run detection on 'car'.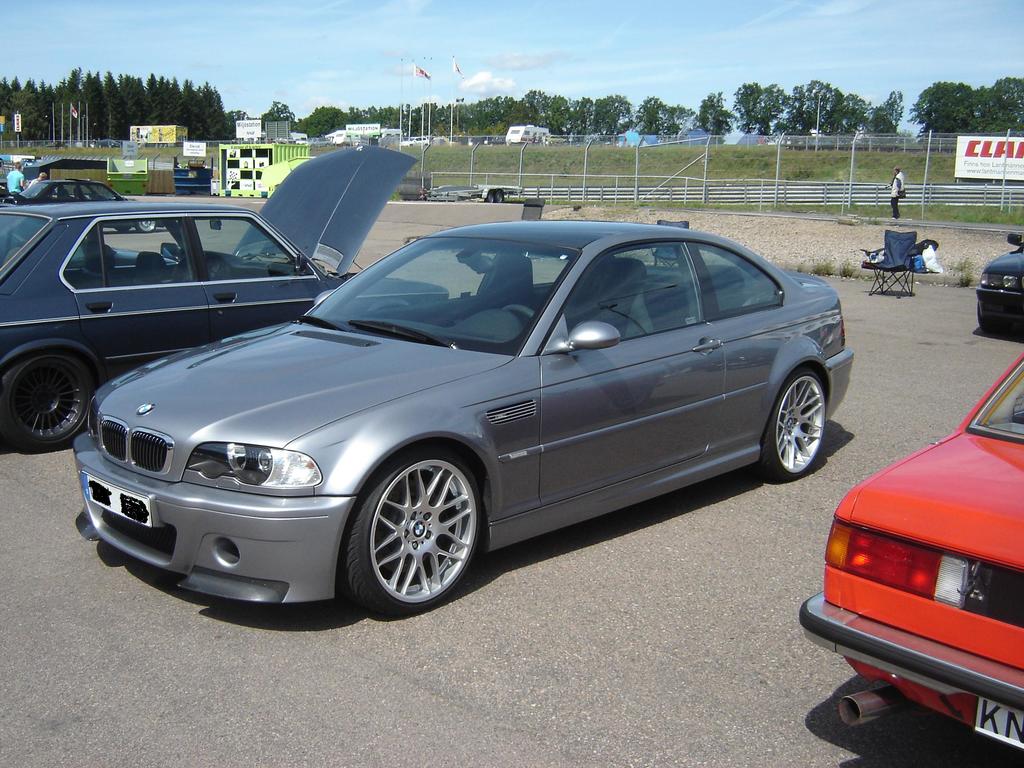
Result: 799/352/1023/754.
